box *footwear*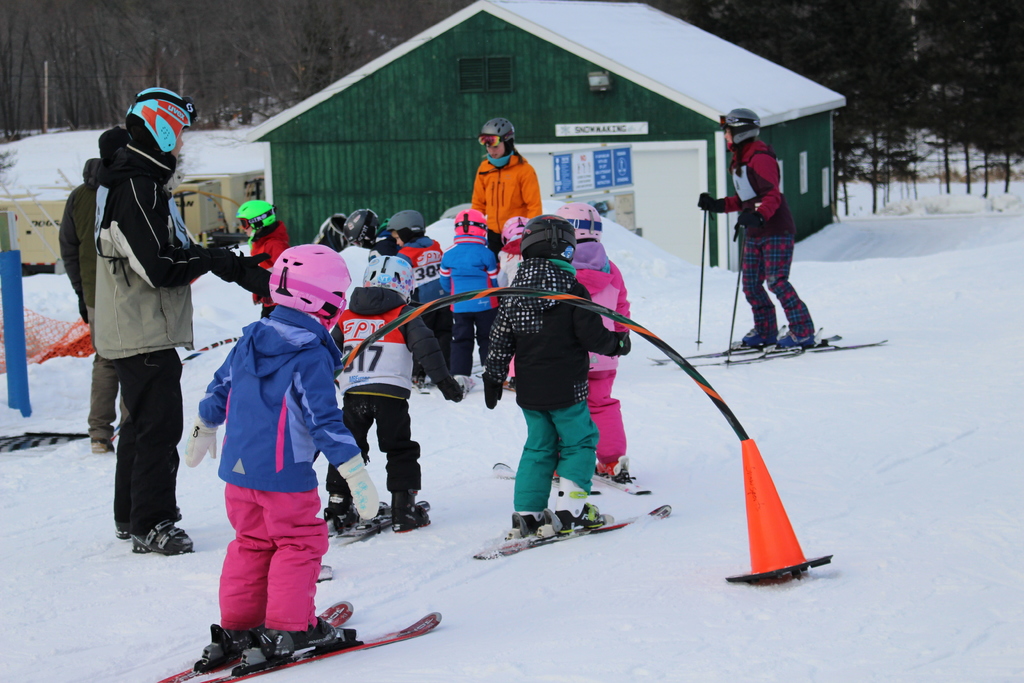
{"x1": 145, "y1": 517, "x2": 191, "y2": 554}
